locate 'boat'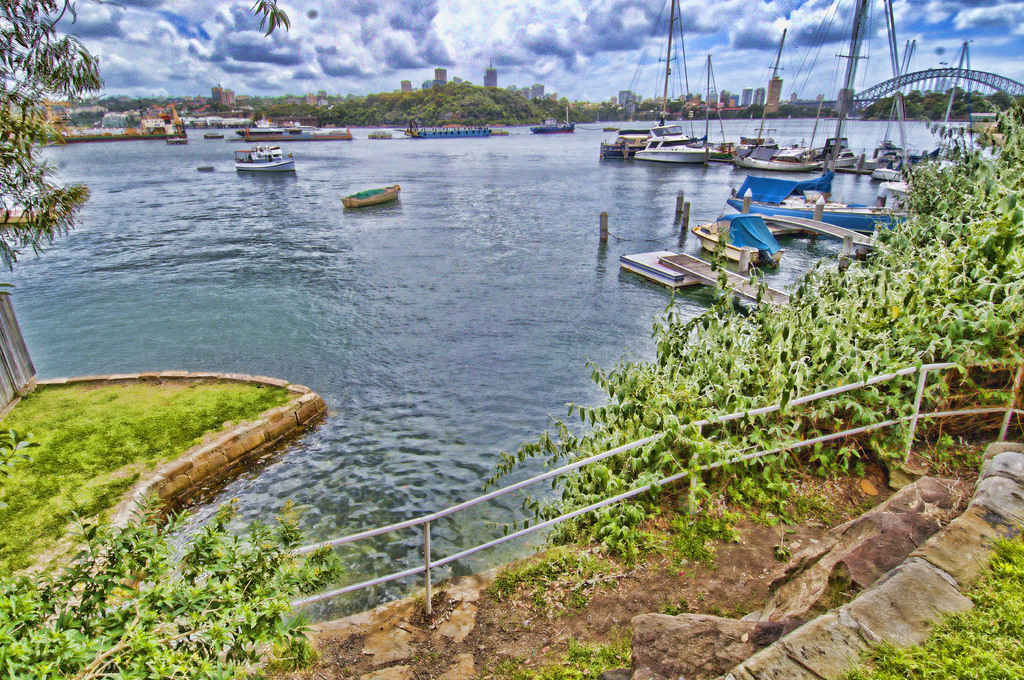
(x1=630, y1=53, x2=724, y2=163)
